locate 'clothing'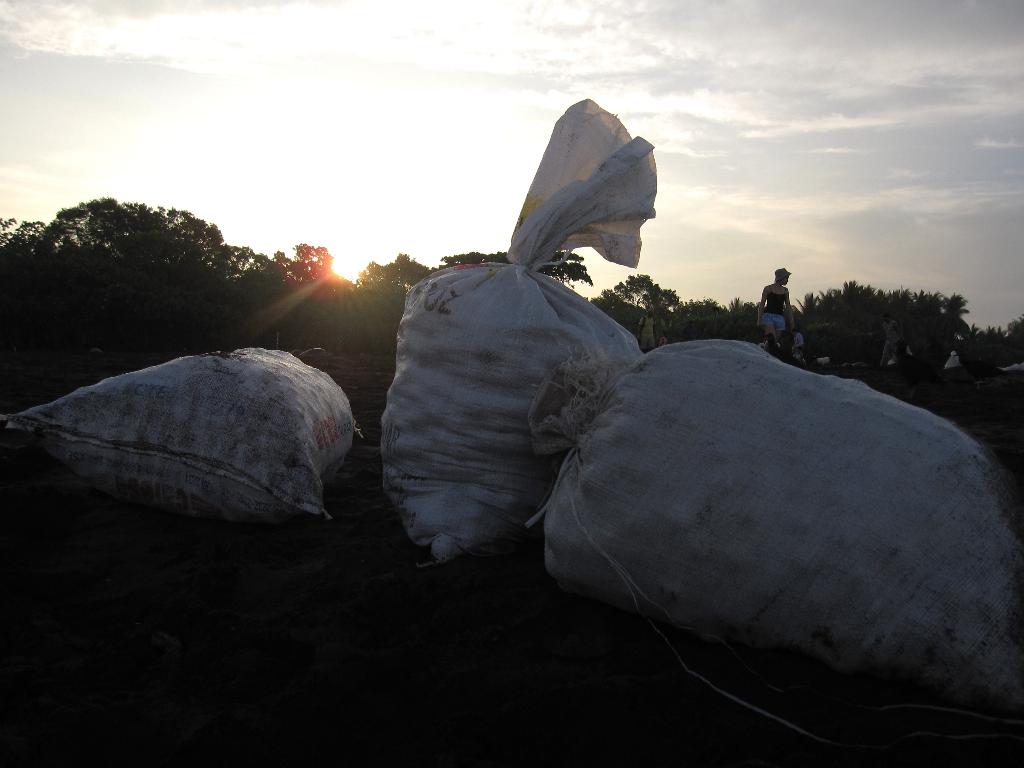
(759,282,787,333)
